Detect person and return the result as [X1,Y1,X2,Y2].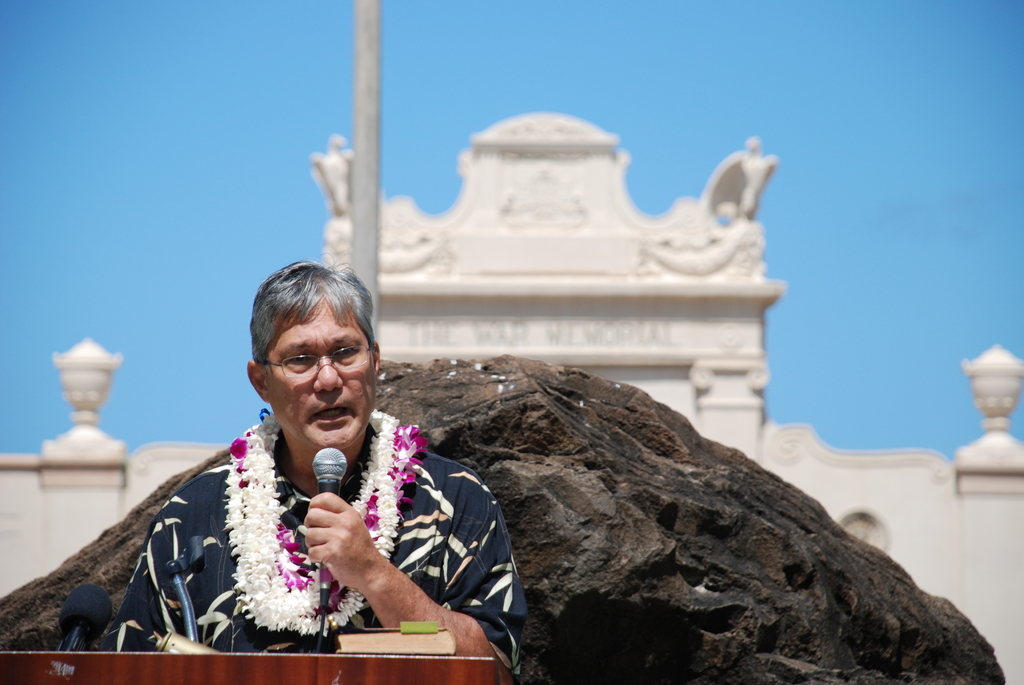
[95,258,518,684].
